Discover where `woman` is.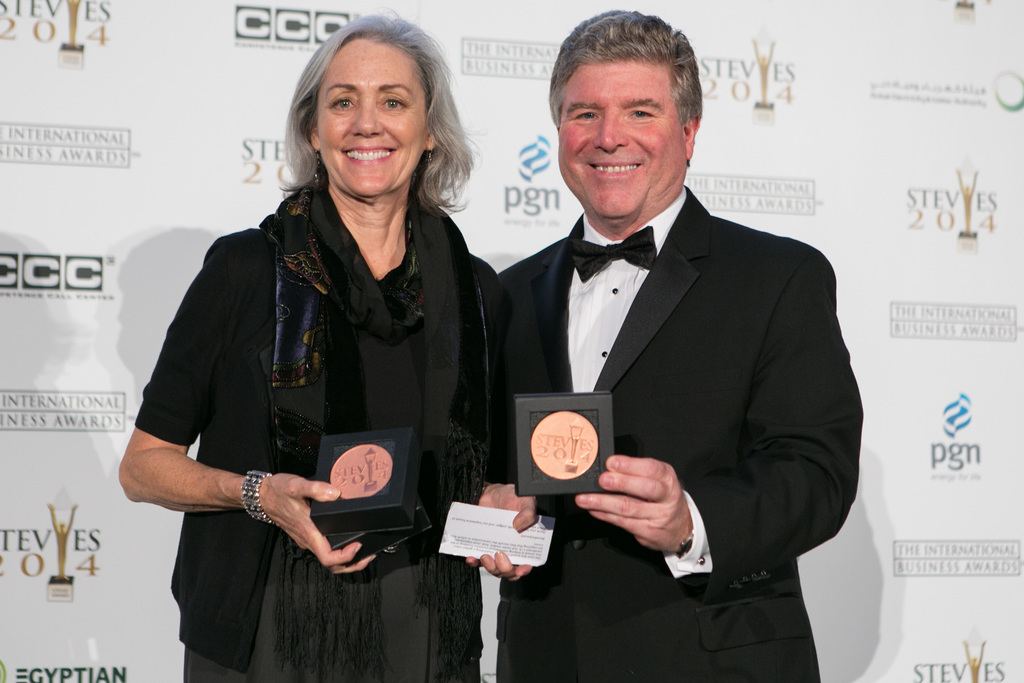
Discovered at (118, 10, 535, 682).
